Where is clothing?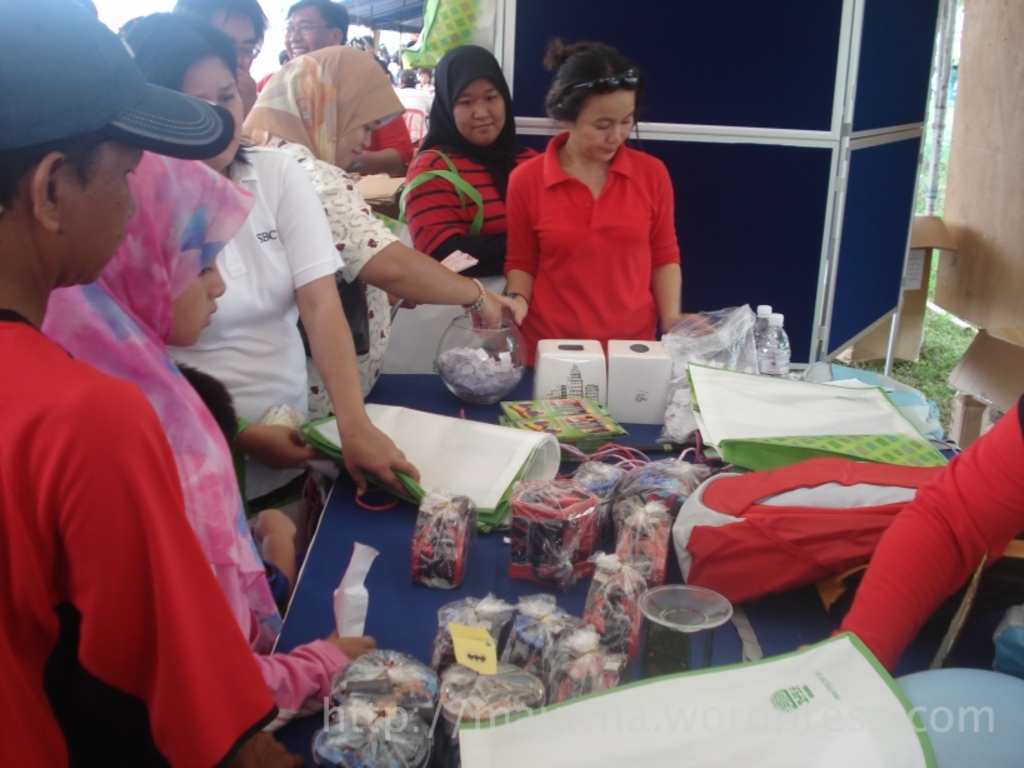
pyautogui.locateOnScreen(250, 70, 418, 160).
